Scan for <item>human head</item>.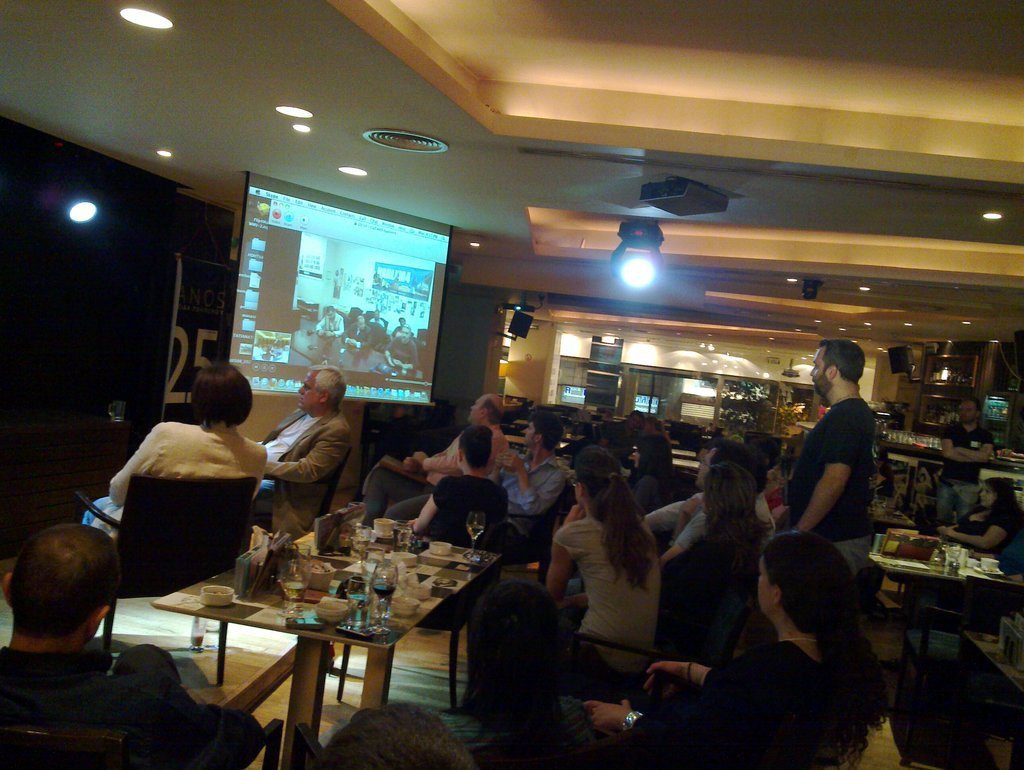
Scan result: Rect(298, 368, 347, 414).
